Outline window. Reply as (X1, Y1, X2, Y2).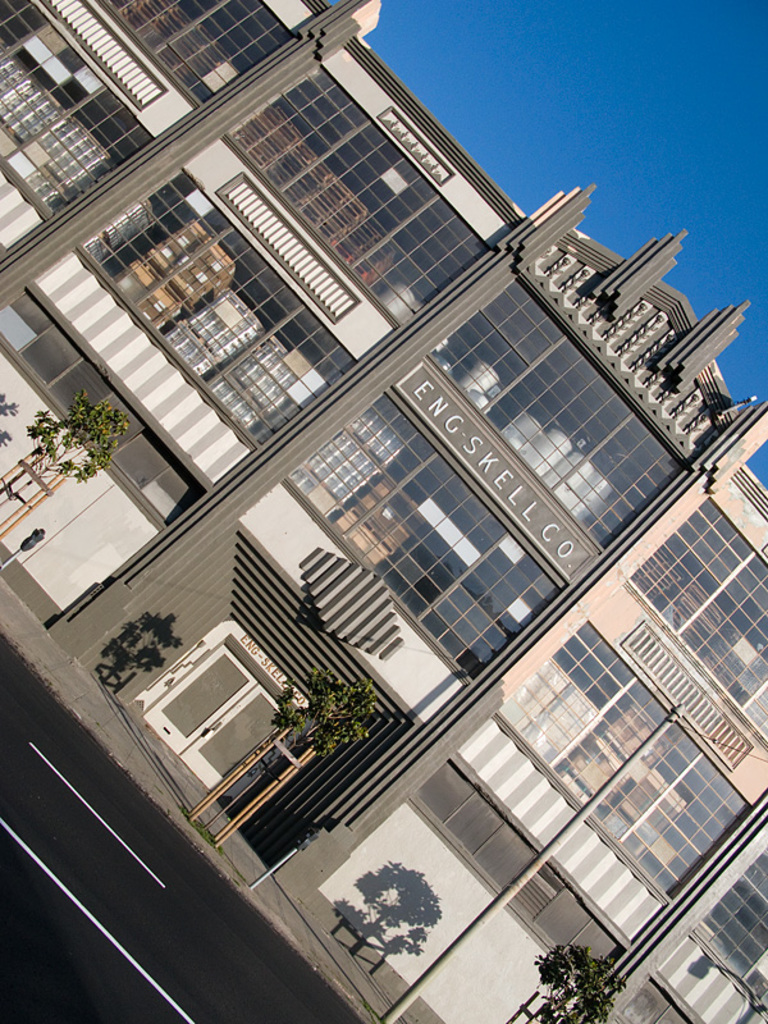
(413, 596, 748, 924).
